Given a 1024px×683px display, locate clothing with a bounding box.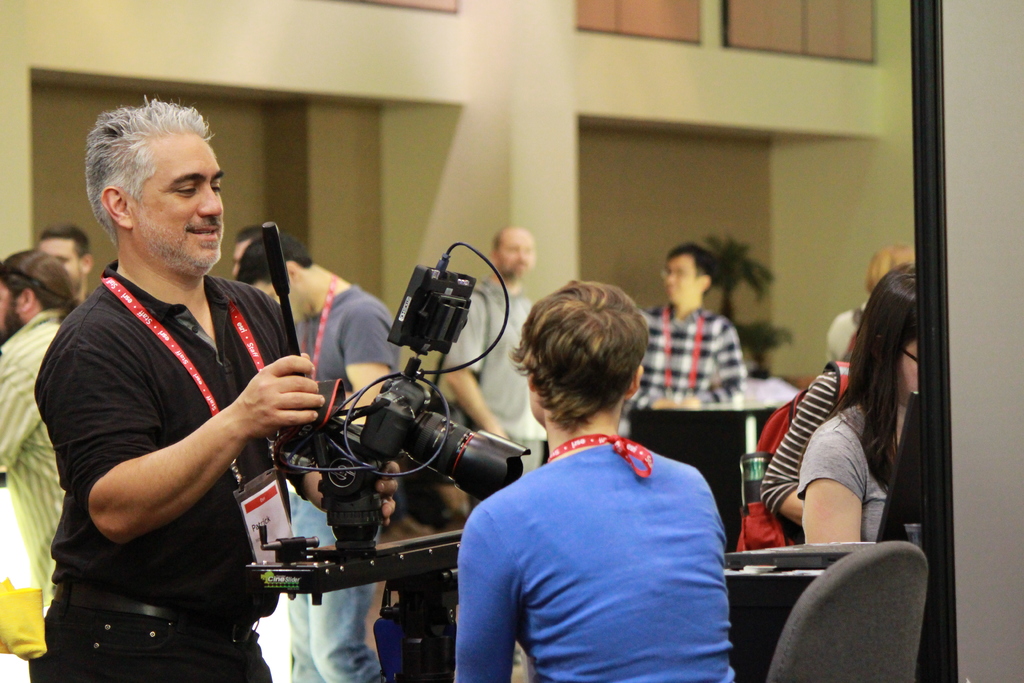
Located: detection(760, 372, 837, 504).
